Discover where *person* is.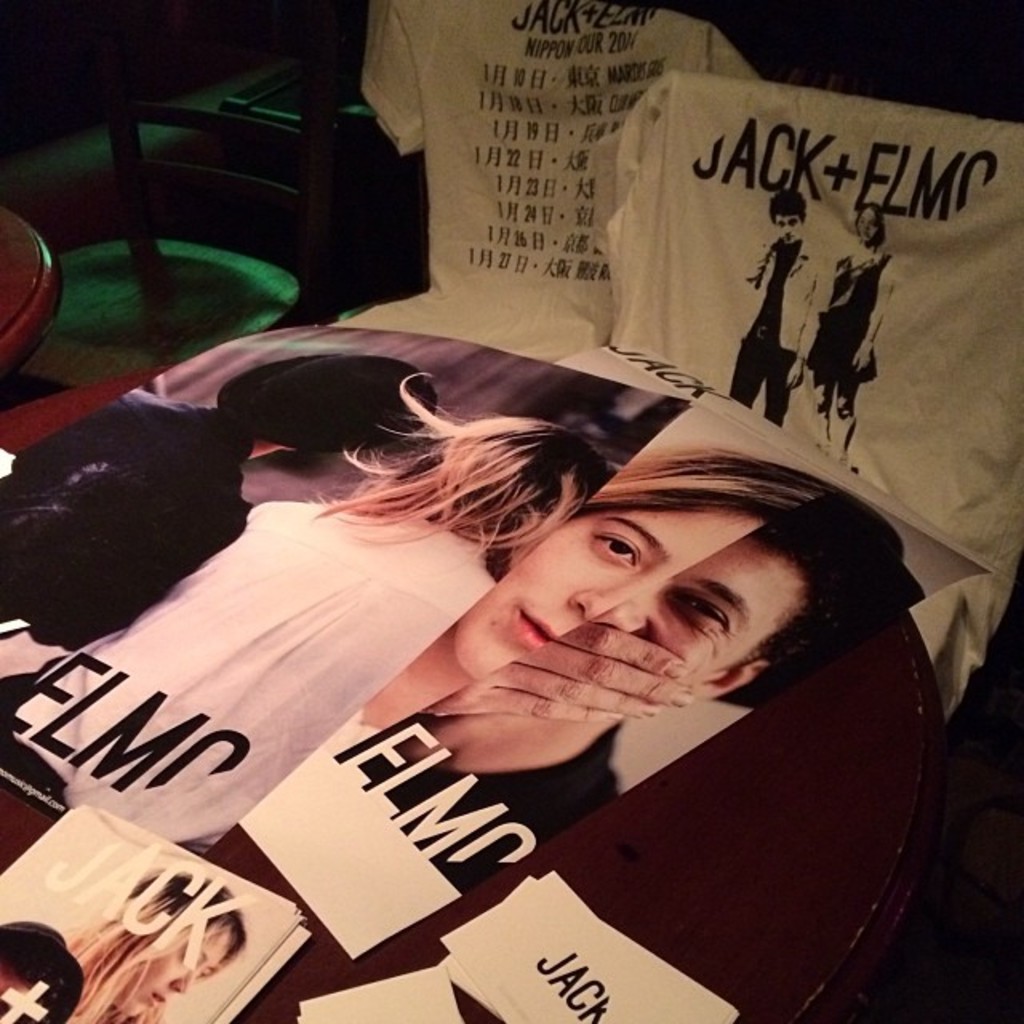
Discovered at region(243, 448, 819, 821).
